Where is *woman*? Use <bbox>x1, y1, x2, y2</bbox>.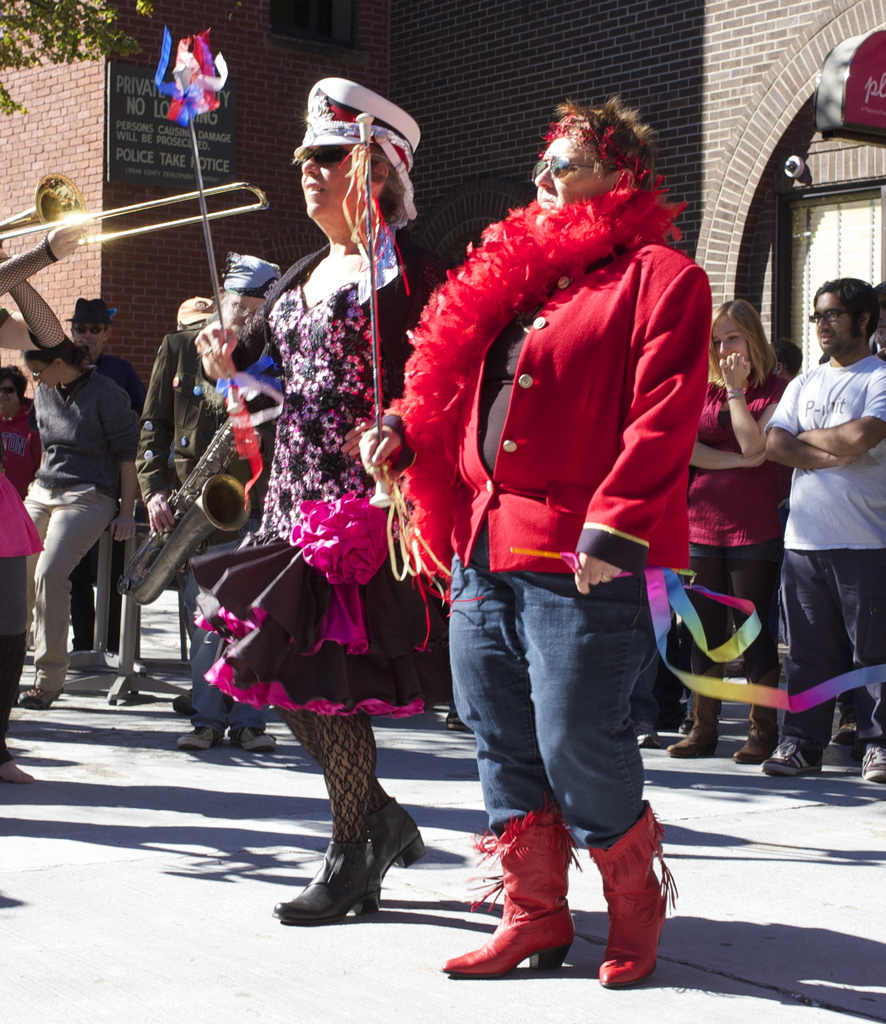
<bbox>12, 340, 136, 714</bbox>.
